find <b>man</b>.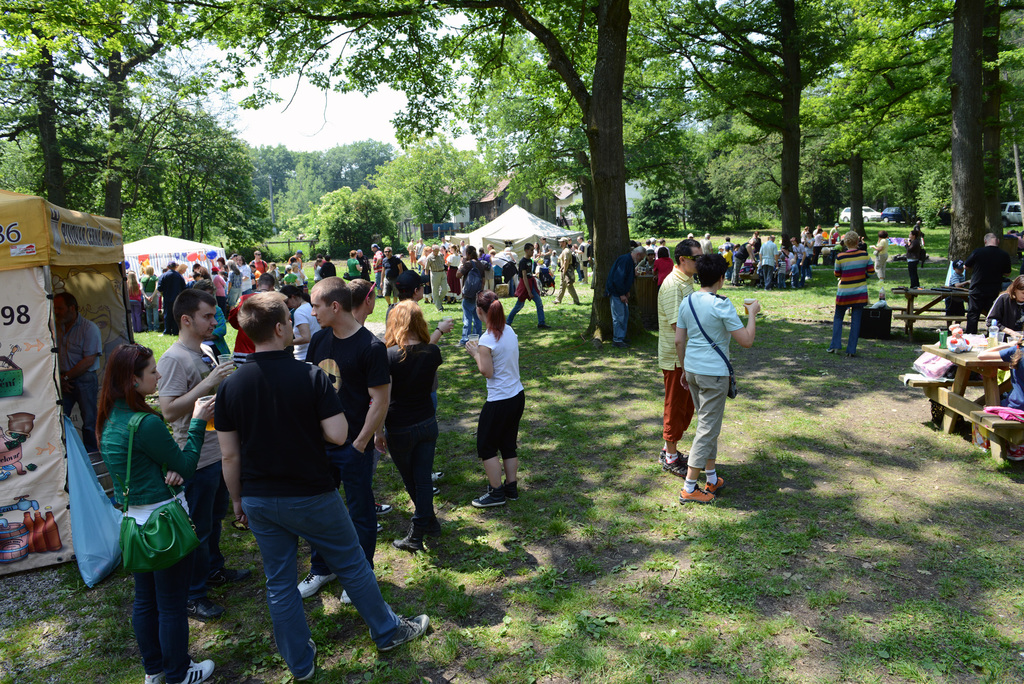
(x1=294, y1=273, x2=395, y2=608).
